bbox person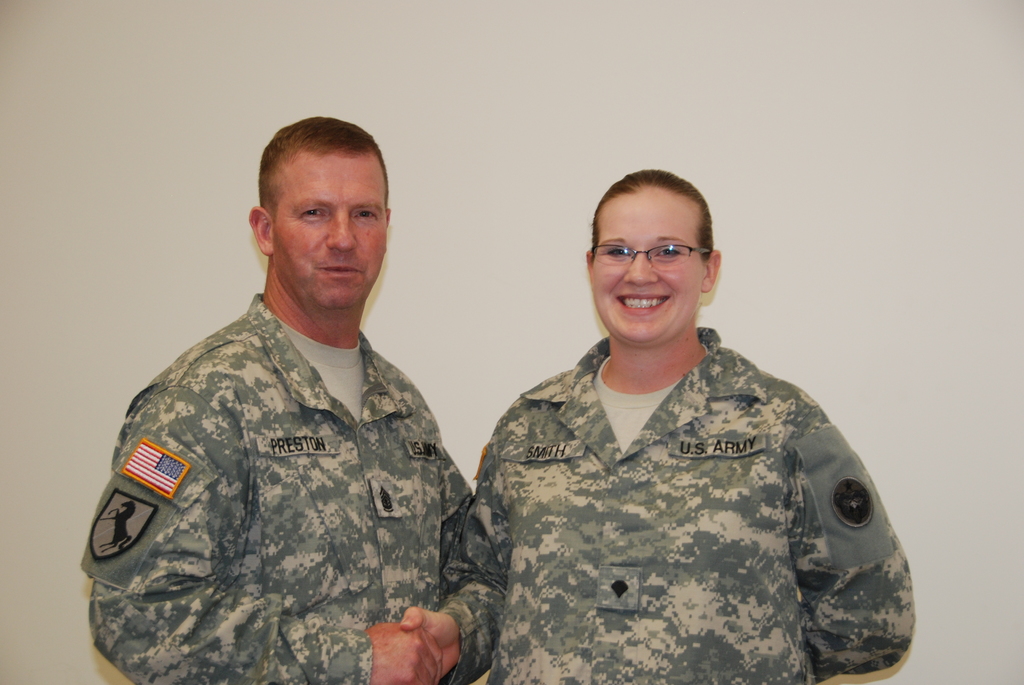
rect(76, 116, 474, 684)
